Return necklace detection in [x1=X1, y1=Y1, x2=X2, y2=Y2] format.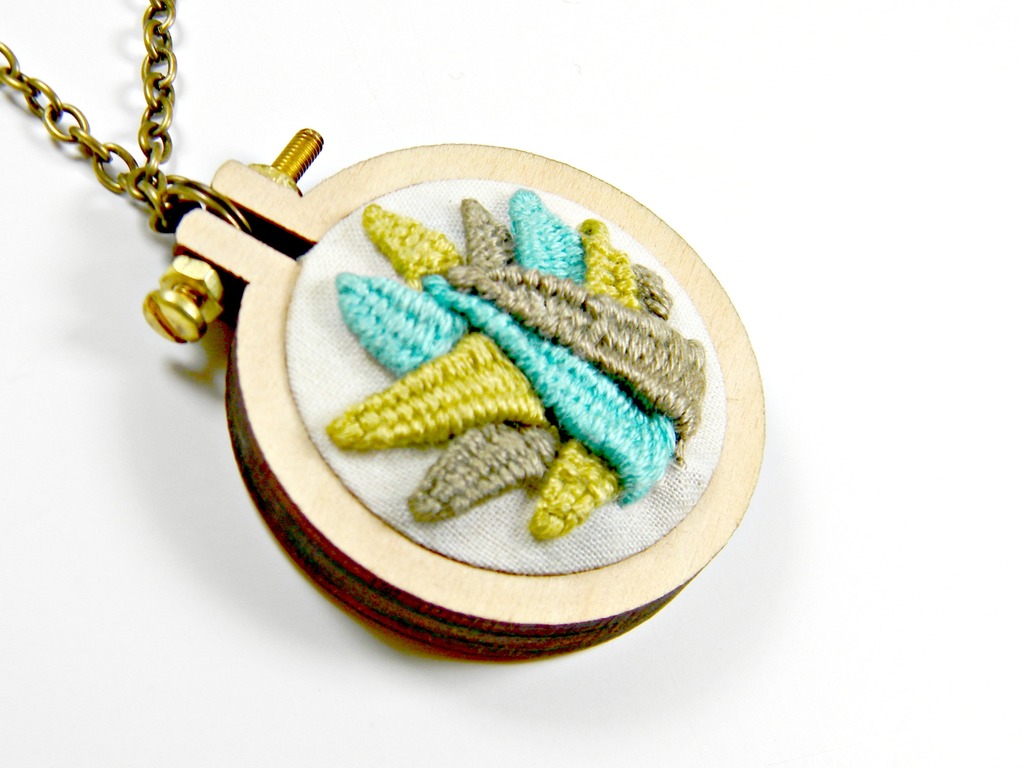
[x1=113, y1=0, x2=736, y2=621].
